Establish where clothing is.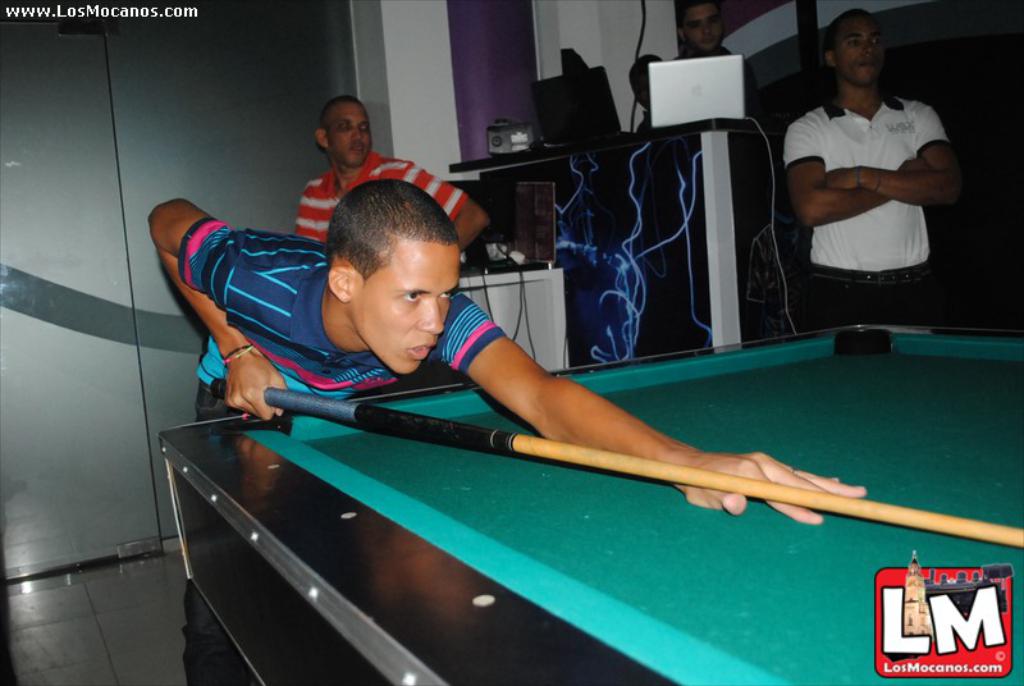
Established at [x1=675, y1=45, x2=756, y2=86].
